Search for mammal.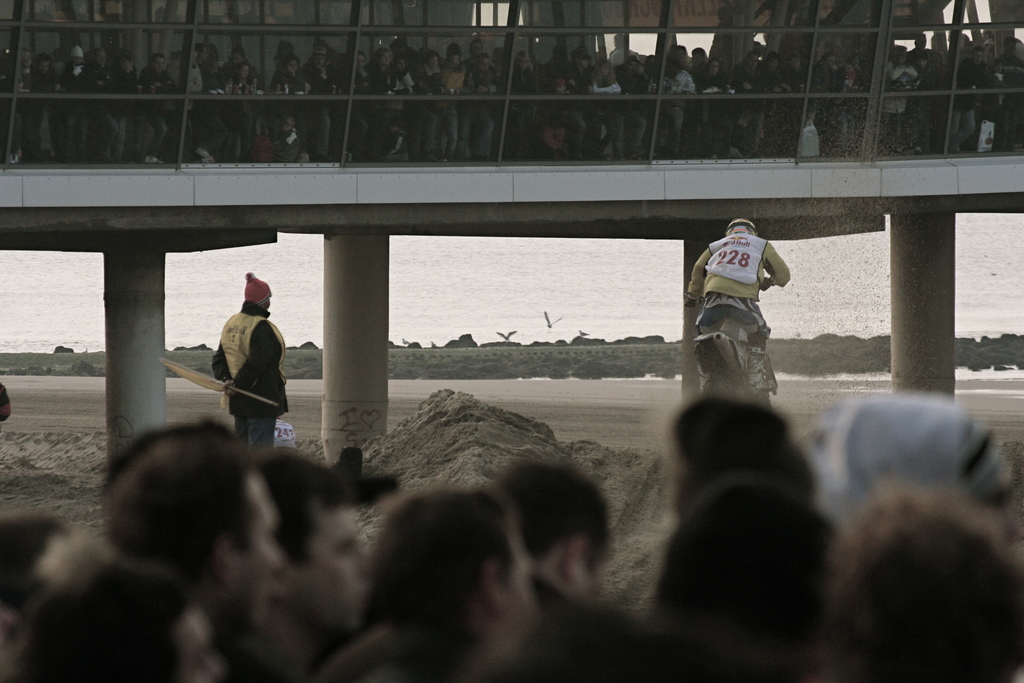
Found at locate(207, 264, 291, 435).
